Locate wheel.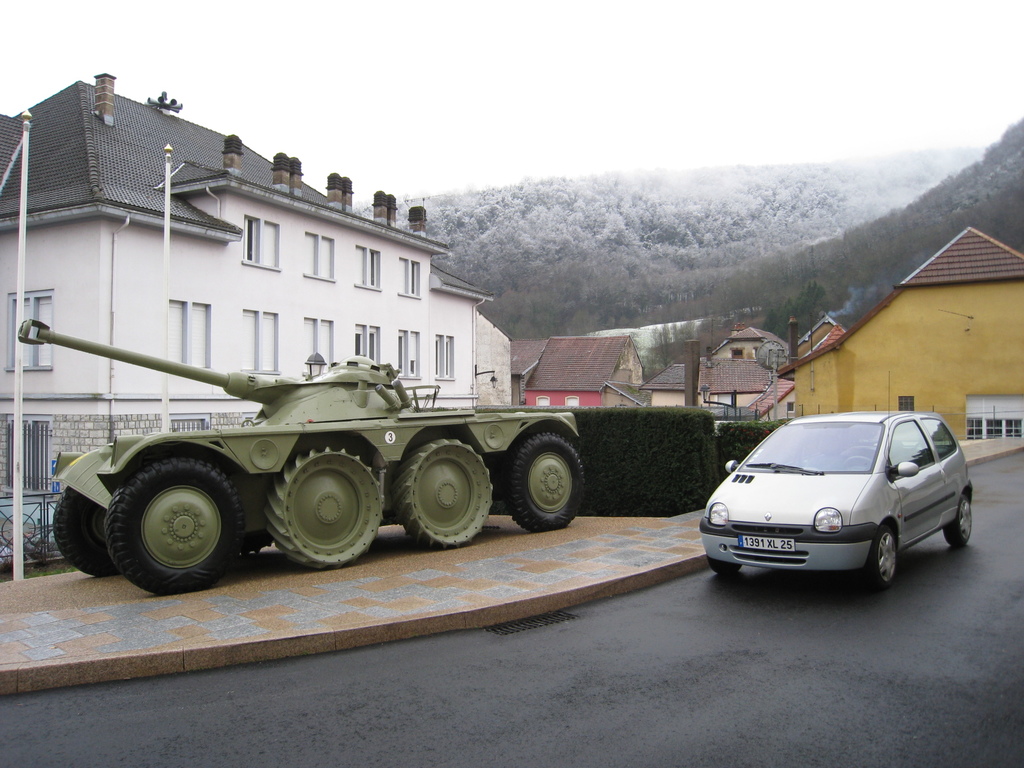
Bounding box: locate(259, 445, 366, 561).
